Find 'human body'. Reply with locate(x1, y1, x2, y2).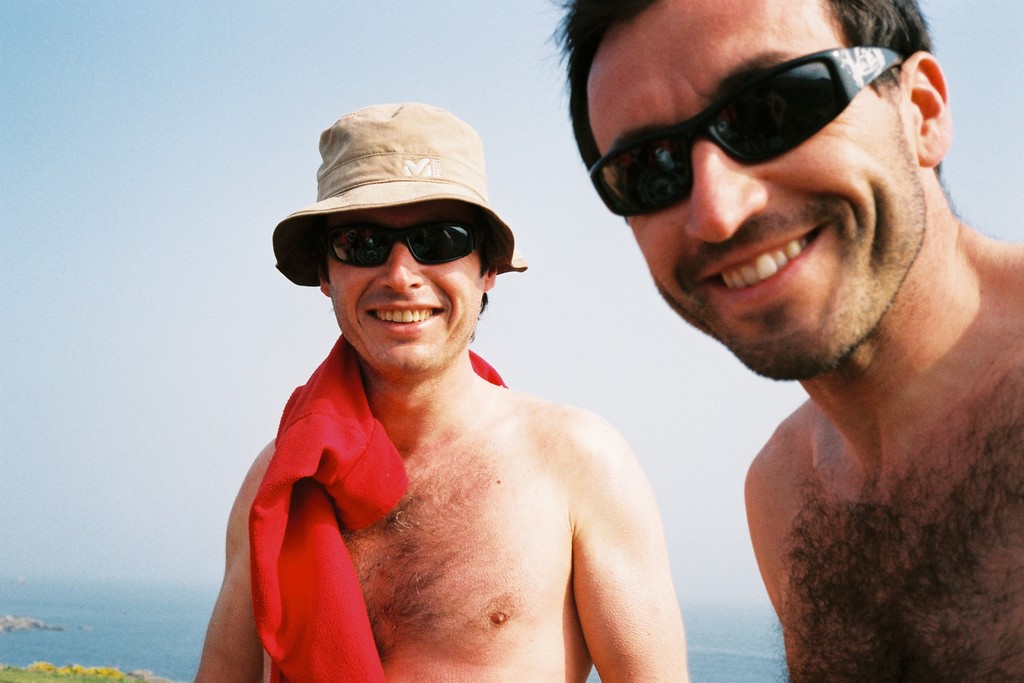
locate(195, 100, 687, 682).
